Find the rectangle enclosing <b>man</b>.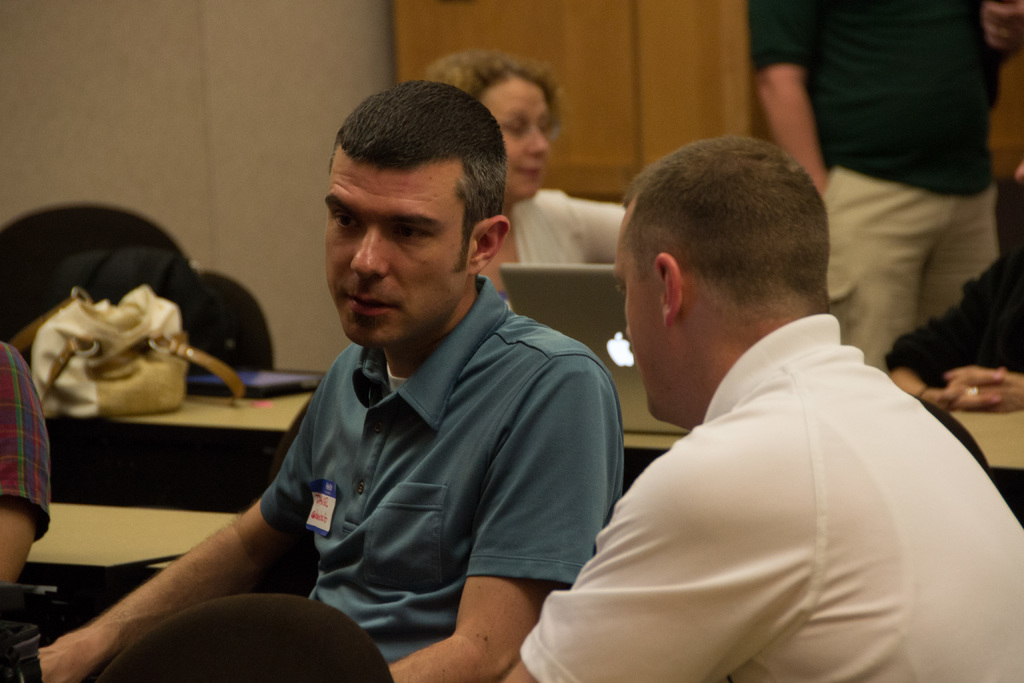
[745,0,1023,374].
